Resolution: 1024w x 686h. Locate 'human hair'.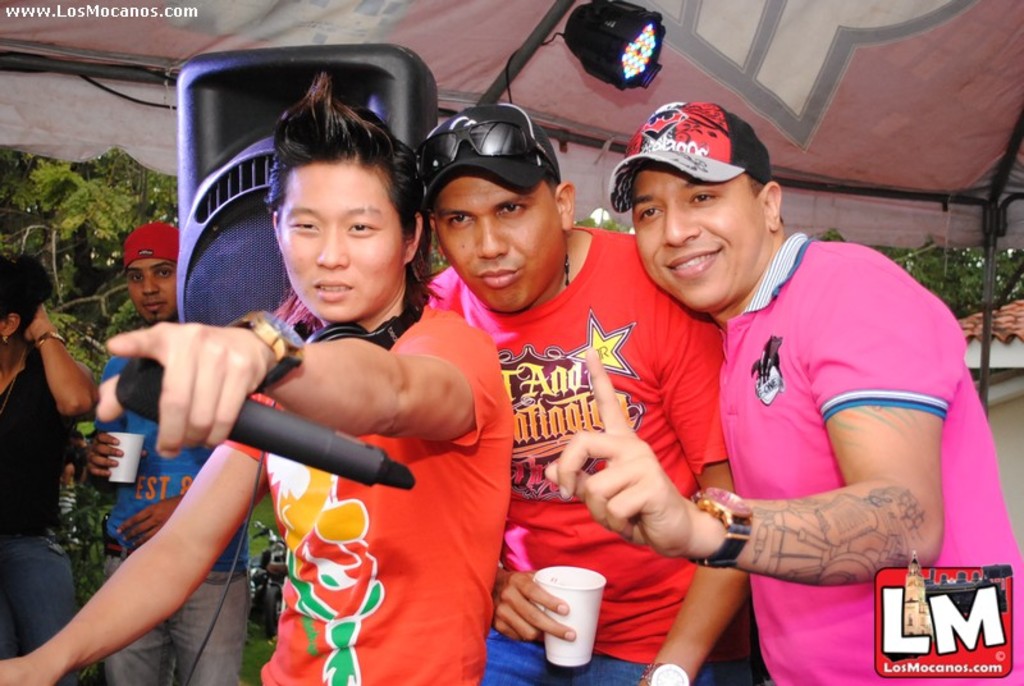
Rect(746, 177, 787, 224).
